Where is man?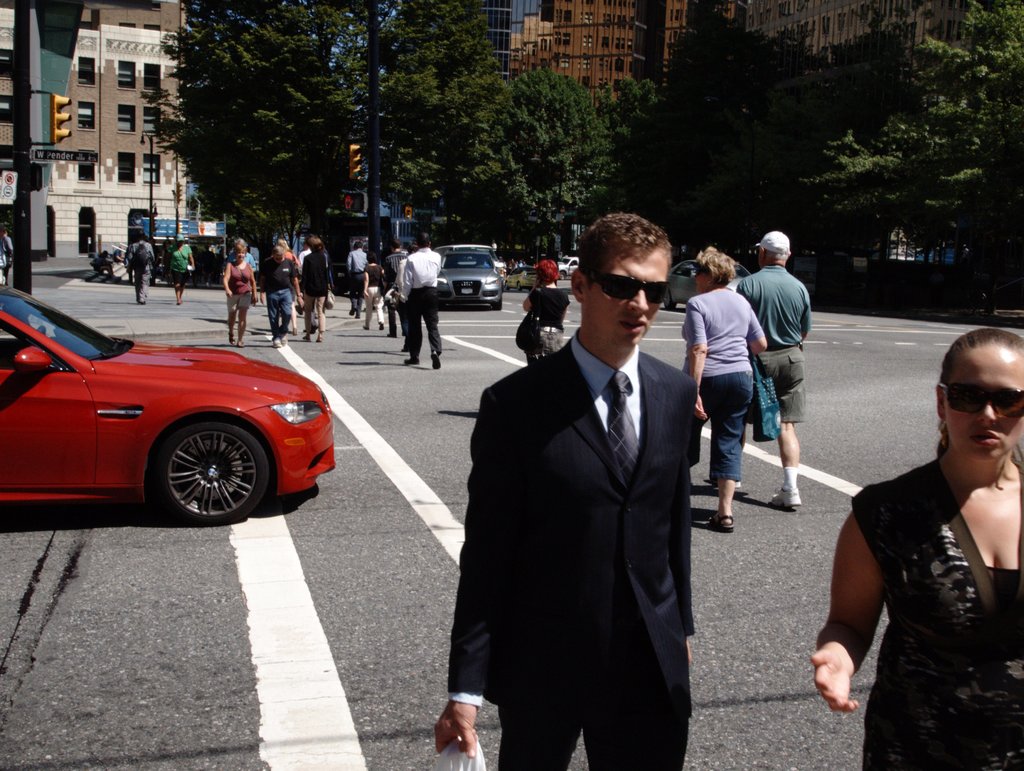
bbox=[0, 226, 19, 284].
